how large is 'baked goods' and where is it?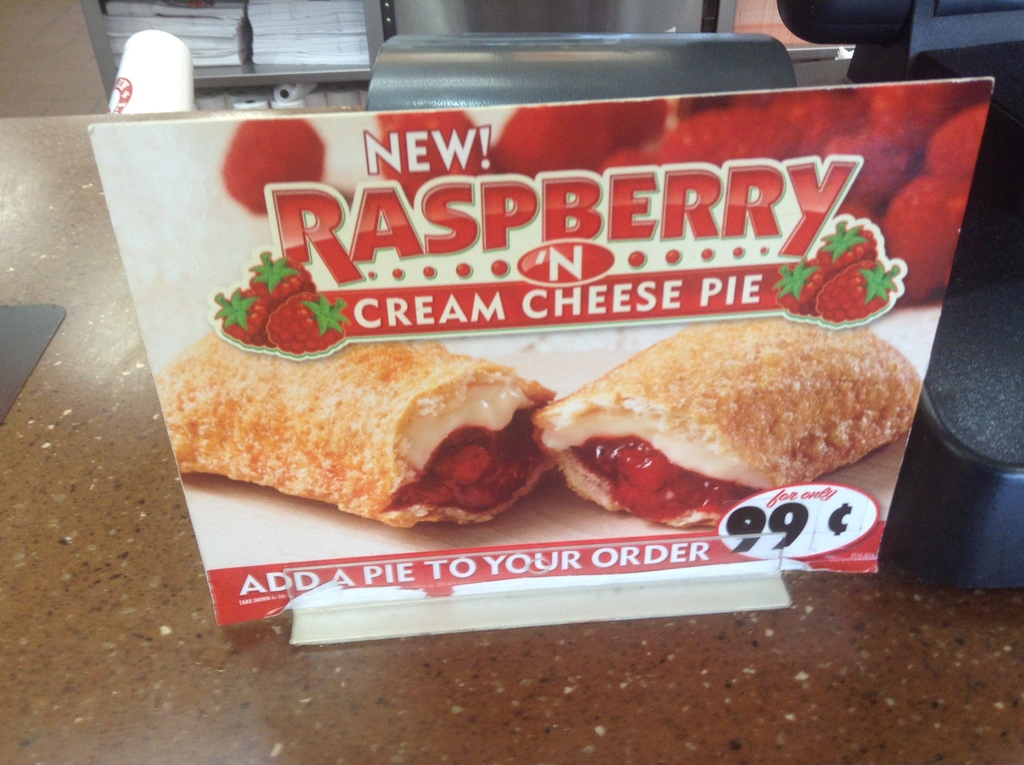
Bounding box: 153/324/560/527.
